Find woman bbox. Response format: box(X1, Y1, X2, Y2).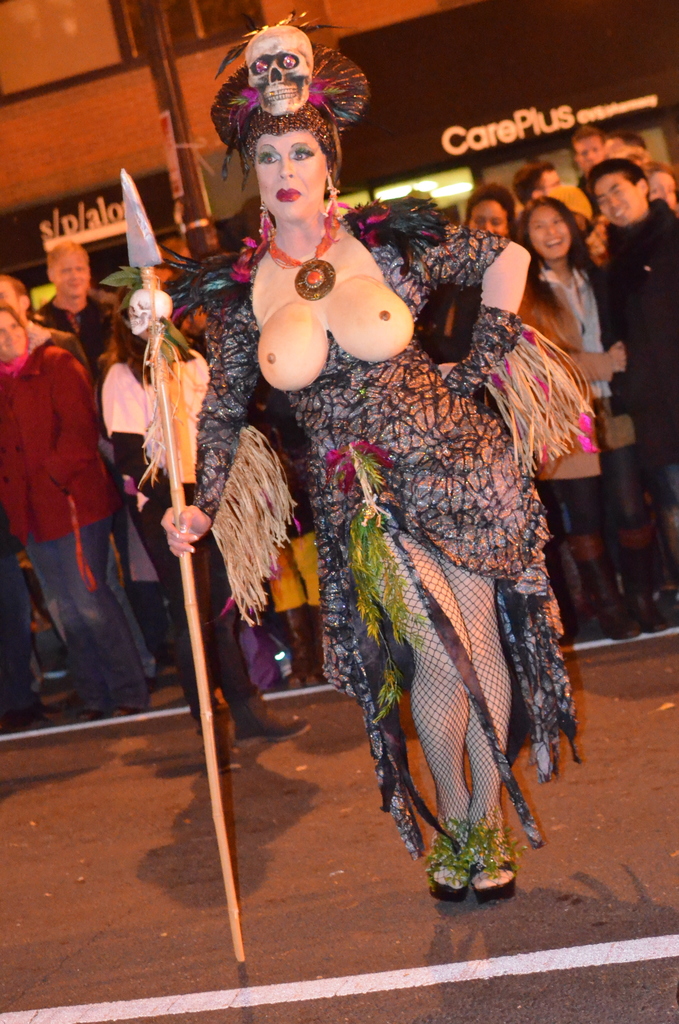
box(502, 191, 625, 629).
